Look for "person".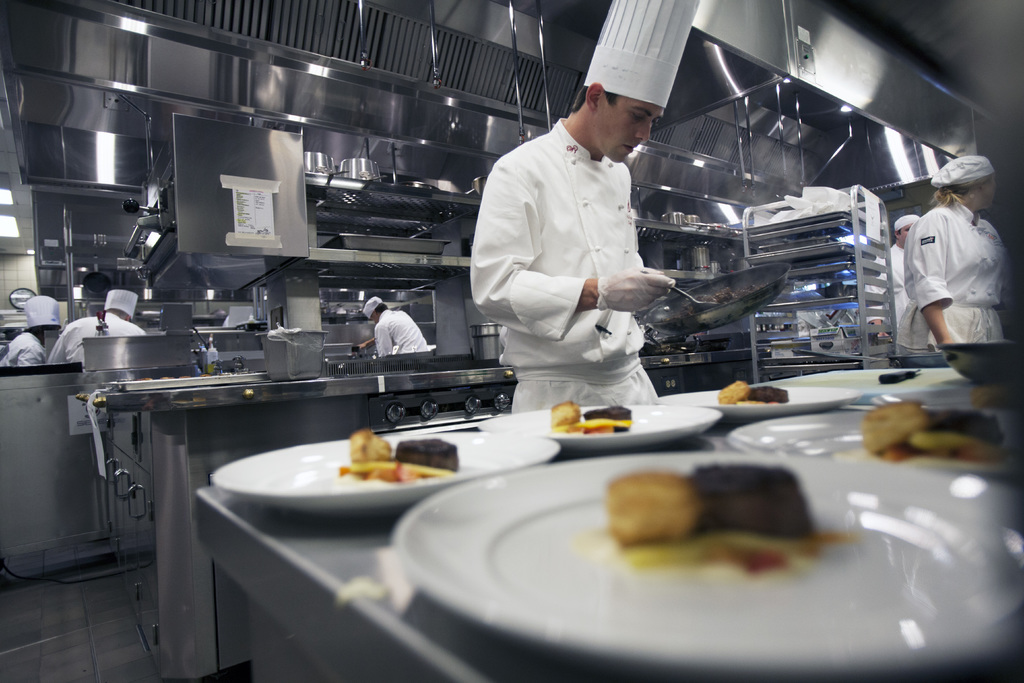
Found: 0, 298, 64, 365.
